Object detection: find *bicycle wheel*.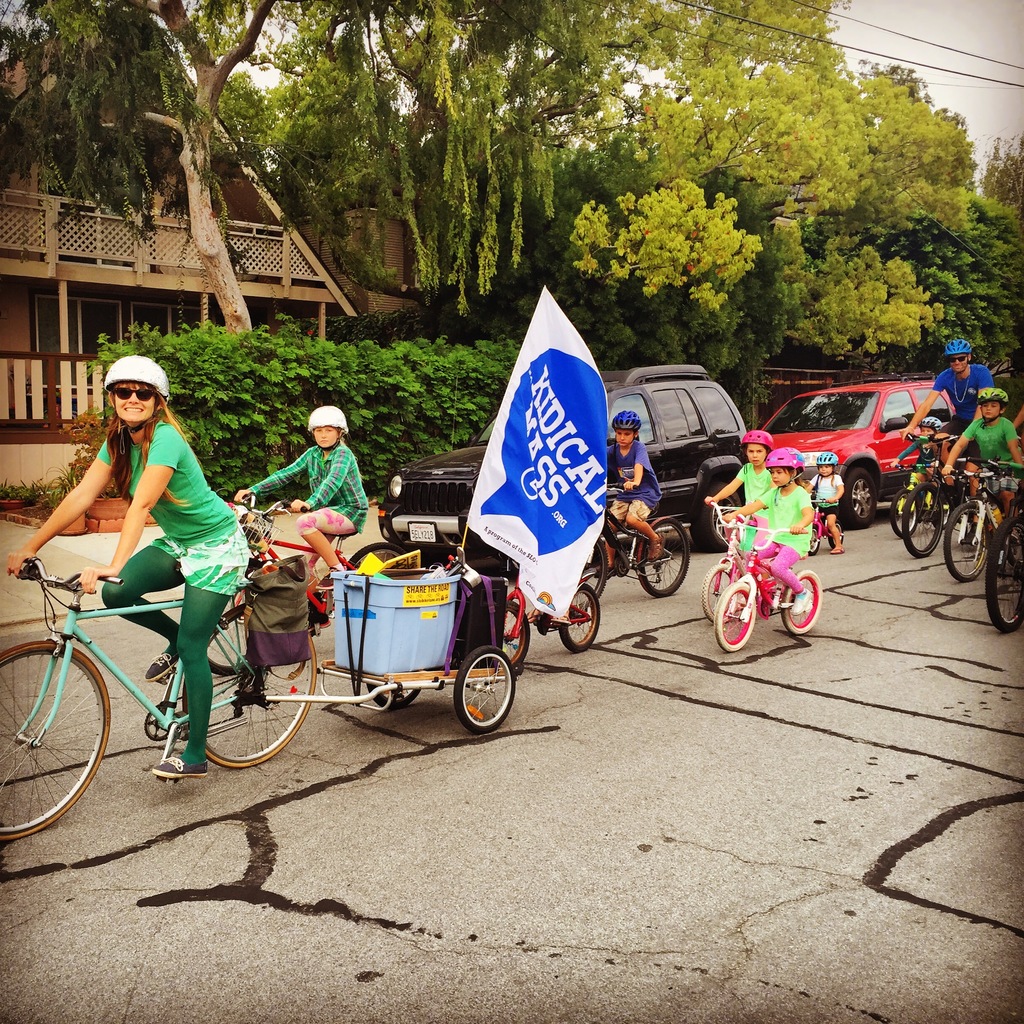
l=887, t=482, r=922, b=541.
